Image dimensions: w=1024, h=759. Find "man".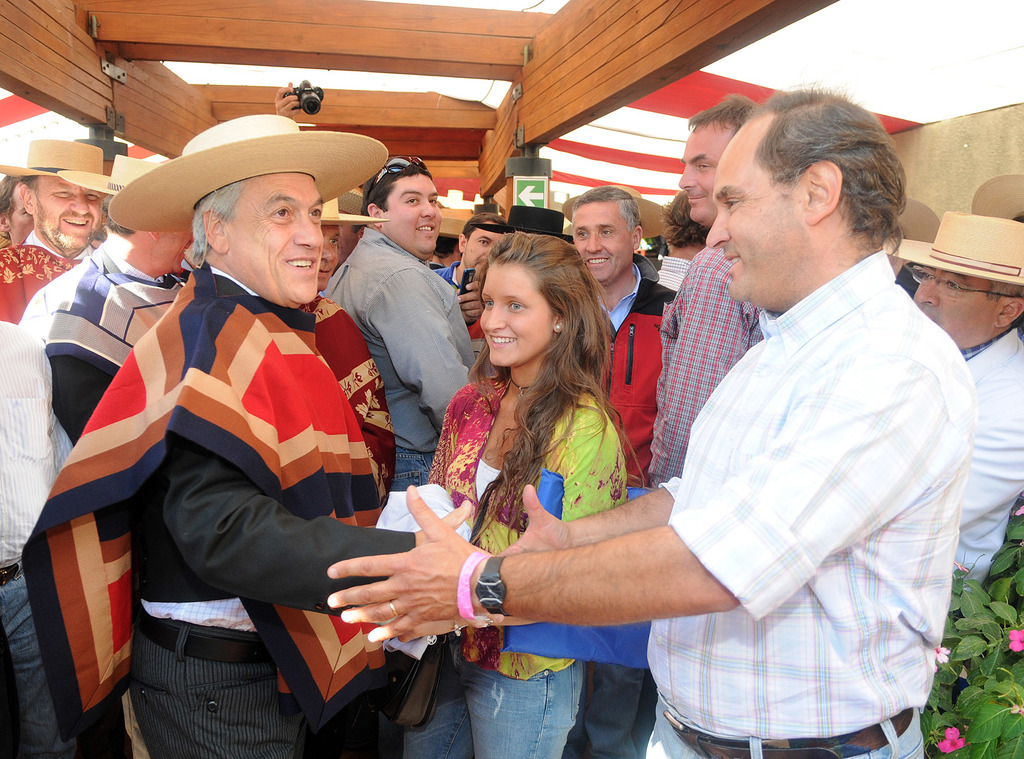
[323,153,483,494].
